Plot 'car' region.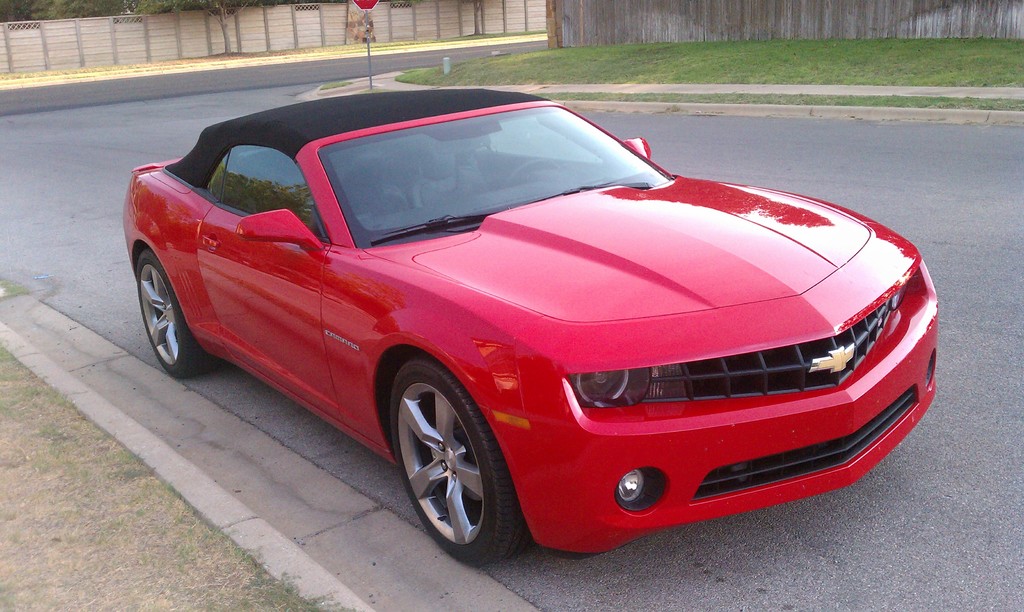
Plotted at 113:98:931:565.
